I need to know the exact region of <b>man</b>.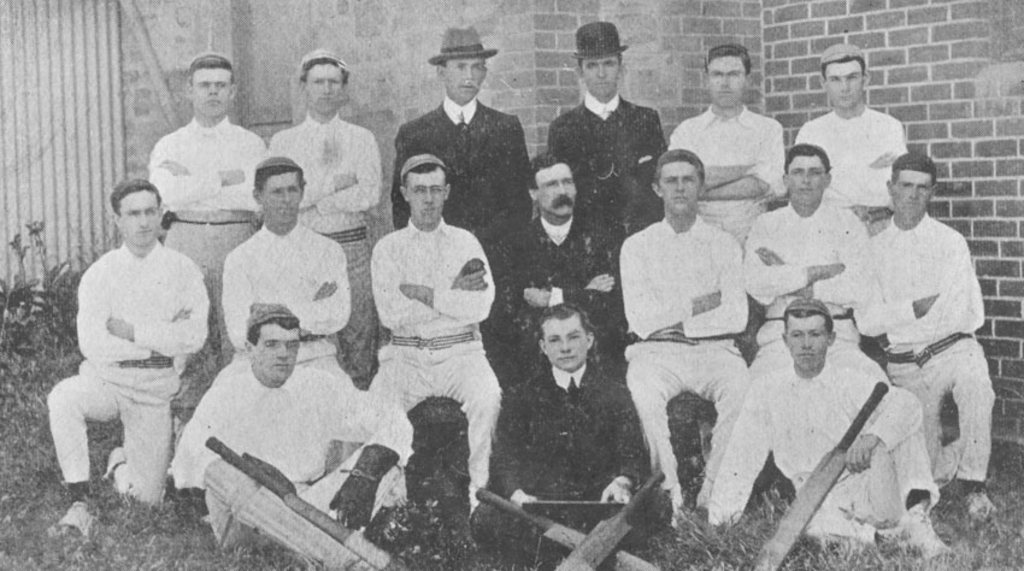
Region: x1=481, y1=152, x2=640, y2=371.
